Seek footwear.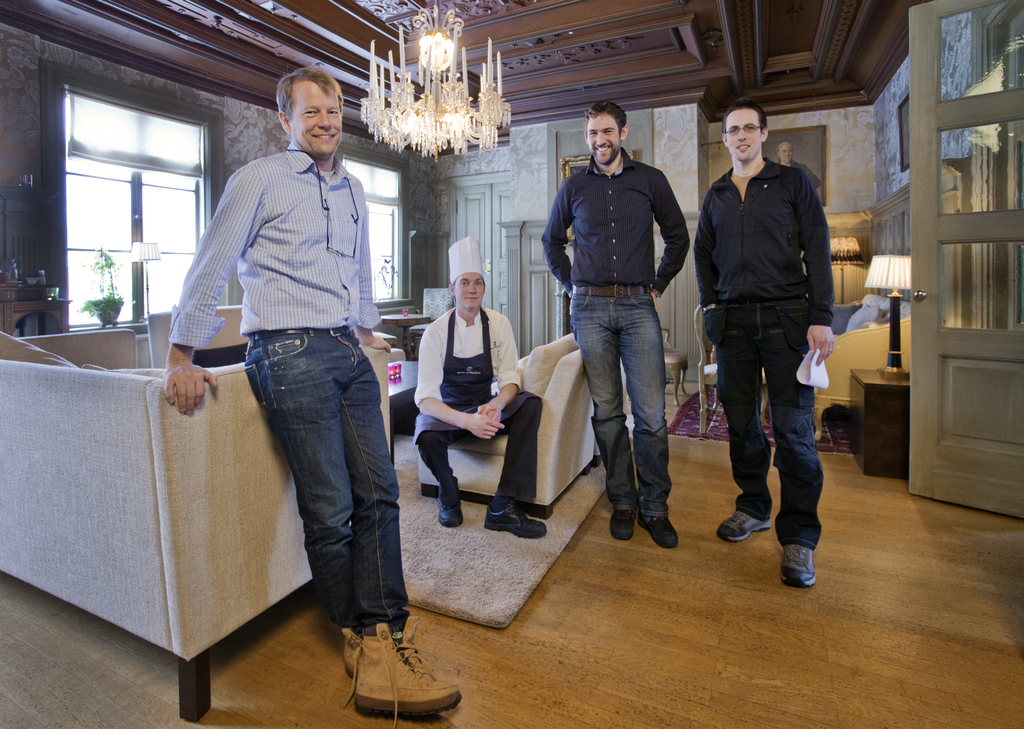
<region>778, 543, 819, 588</region>.
